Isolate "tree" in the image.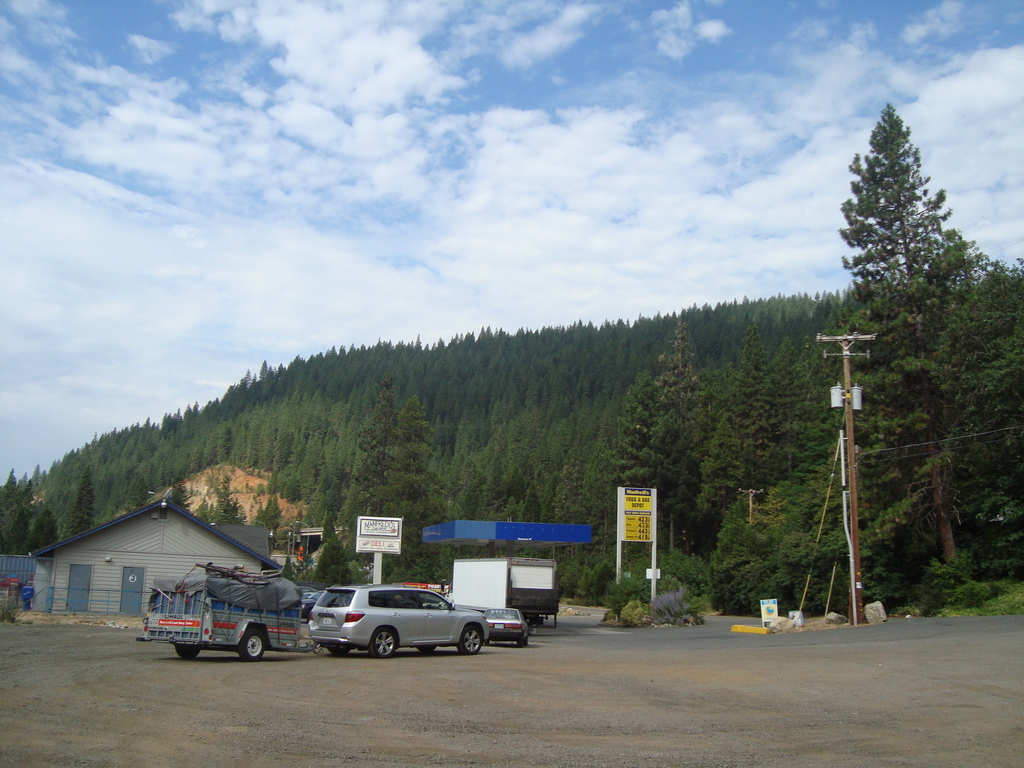
Isolated region: box(731, 336, 866, 491).
